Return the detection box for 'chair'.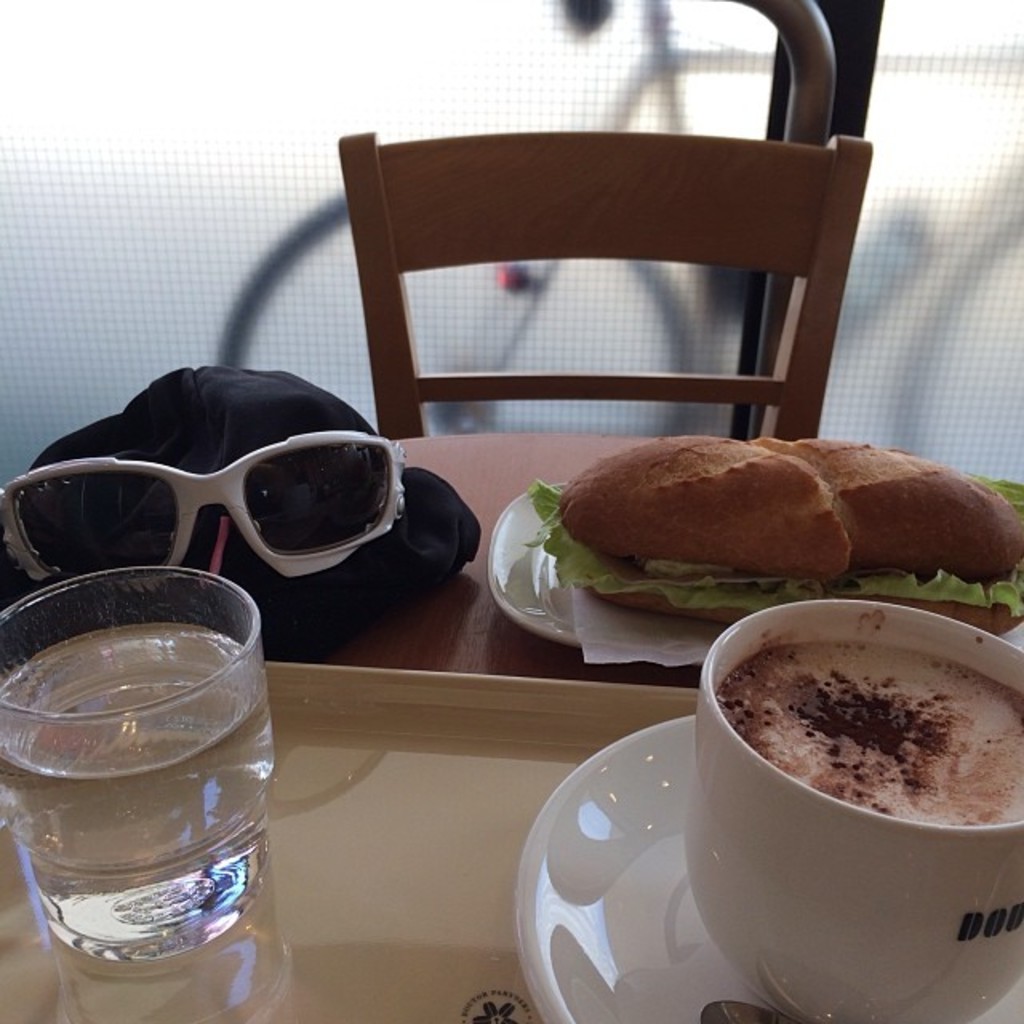
box(341, 134, 875, 466).
